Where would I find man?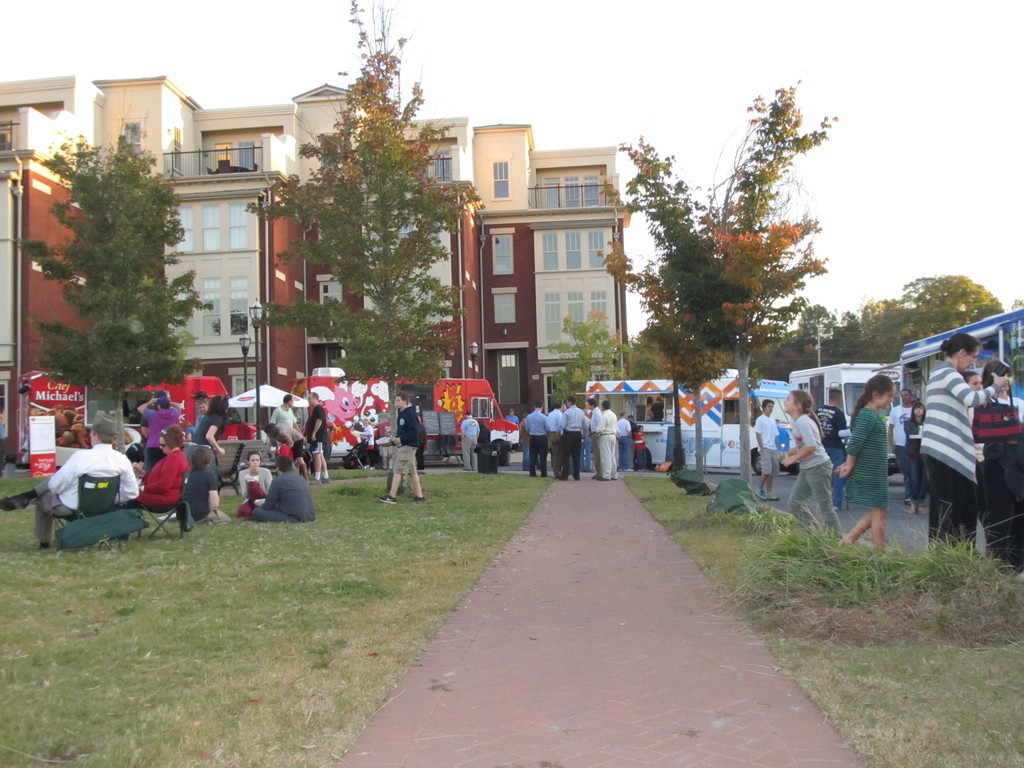
At 518 417 533 468.
